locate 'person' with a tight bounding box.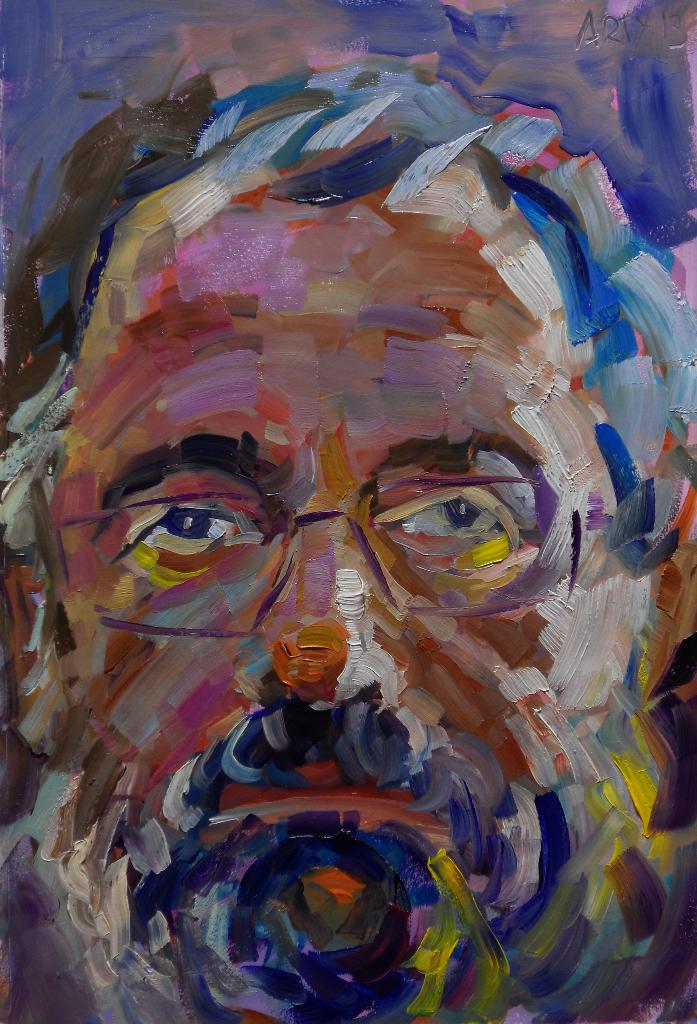
(x1=0, y1=78, x2=694, y2=1023).
